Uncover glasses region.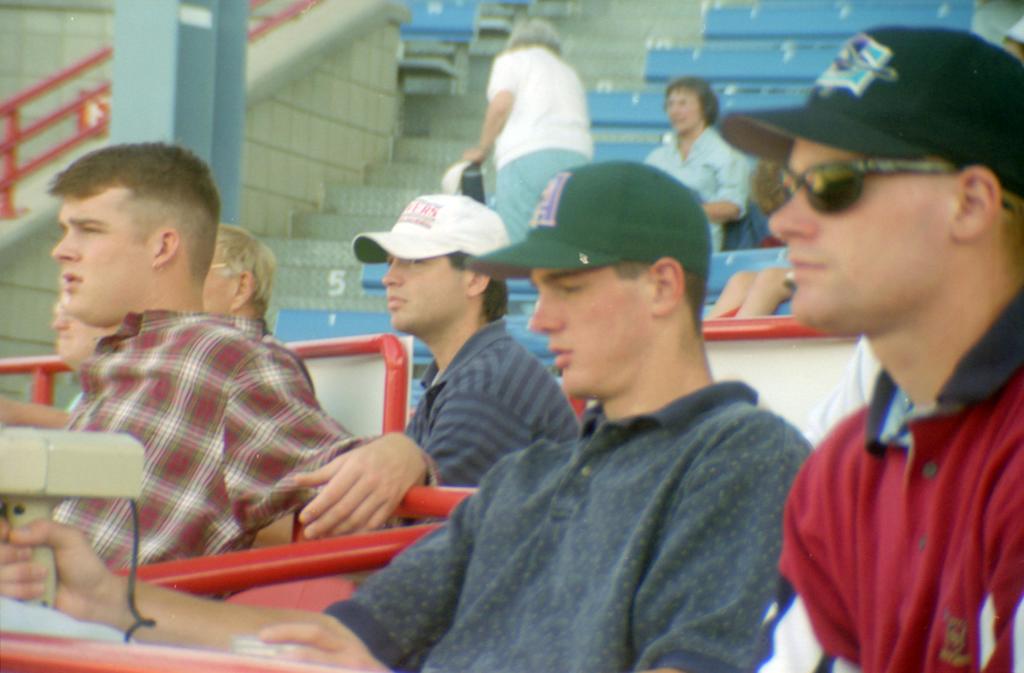
Uncovered: bbox(56, 303, 75, 315).
